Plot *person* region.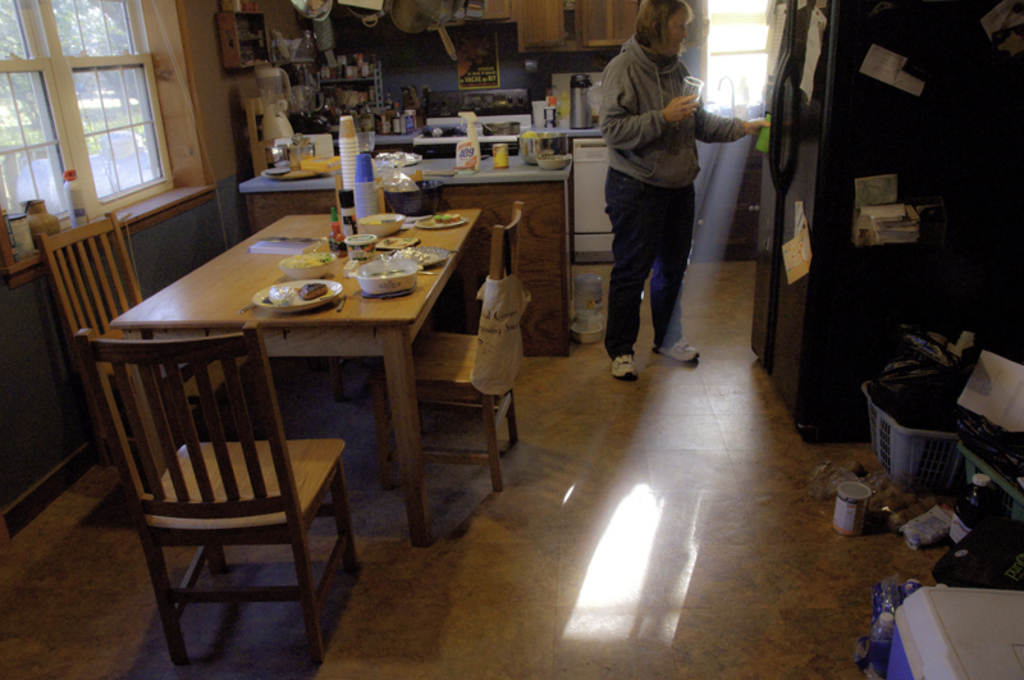
Plotted at region(594, 0, 730, 401).
